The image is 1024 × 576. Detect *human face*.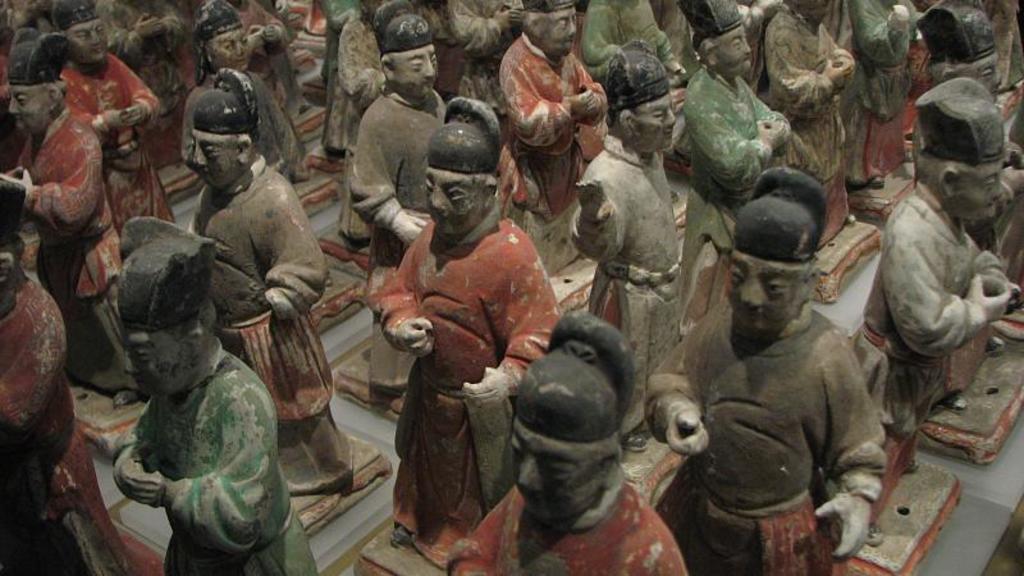
Detection: left=509, top=433, right=599, bottom=521.
